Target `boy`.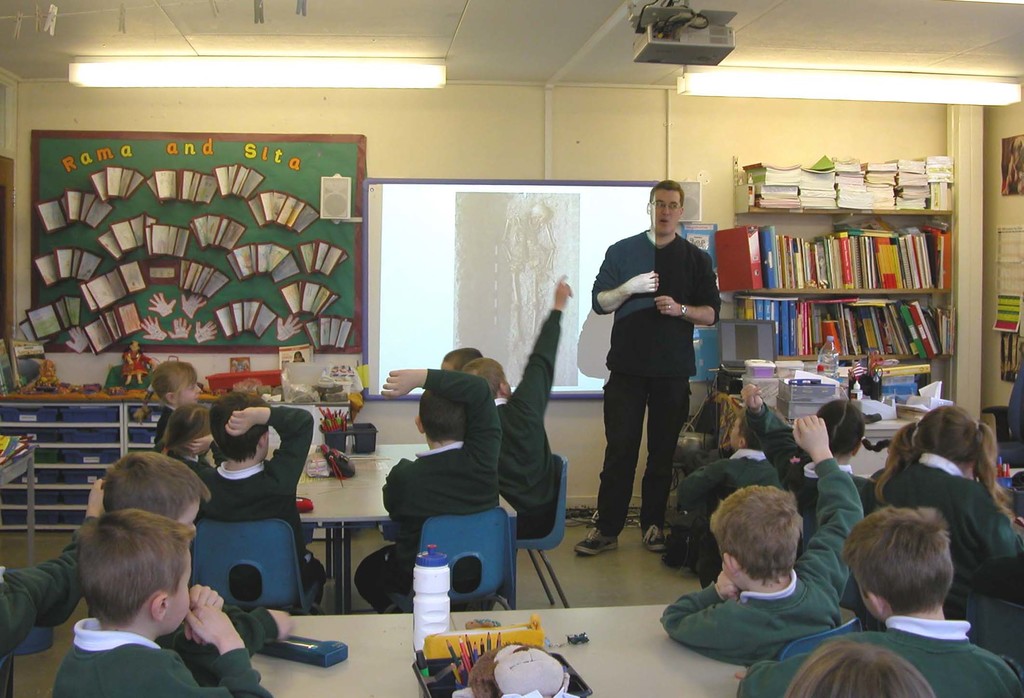
Target region: locate(47, 512, 274, 697).
